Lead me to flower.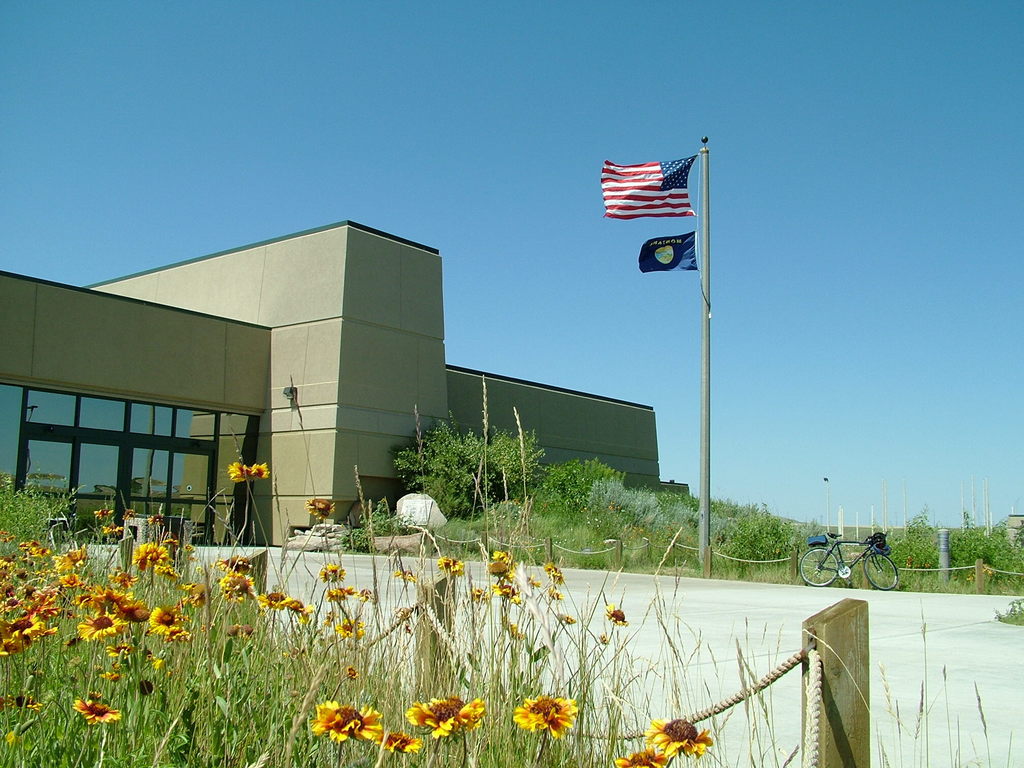
Lead to bbox=[550, 589, 563, 604].
